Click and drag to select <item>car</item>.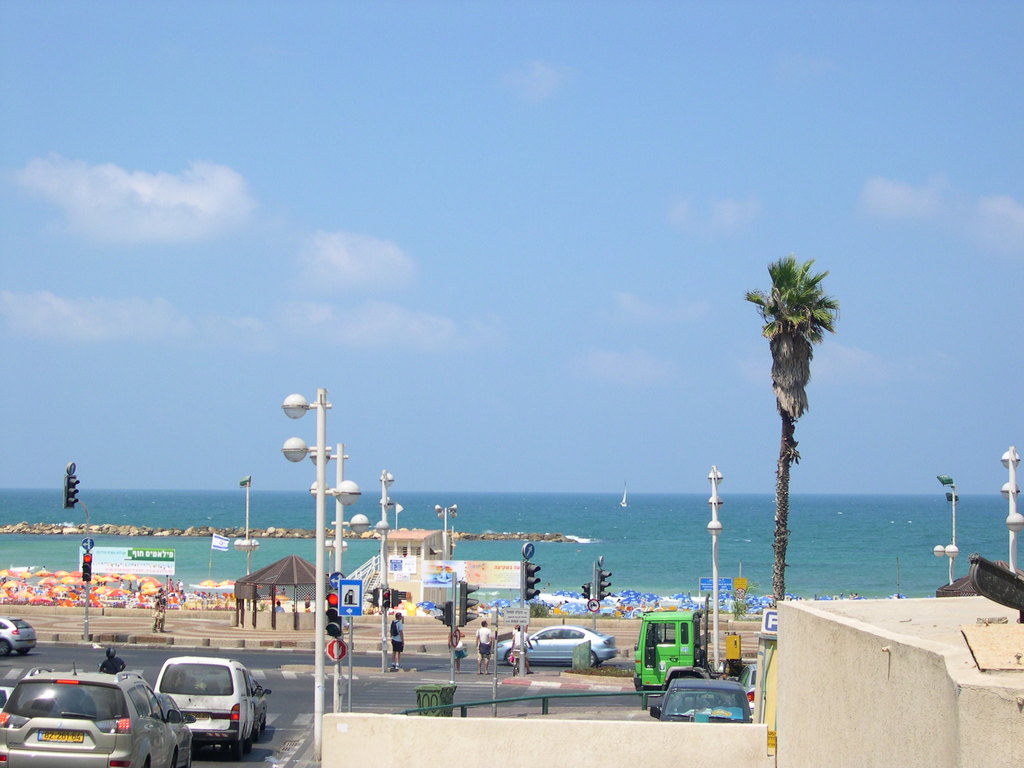
Selection: <region>494, 623, 619, 667</region>.
